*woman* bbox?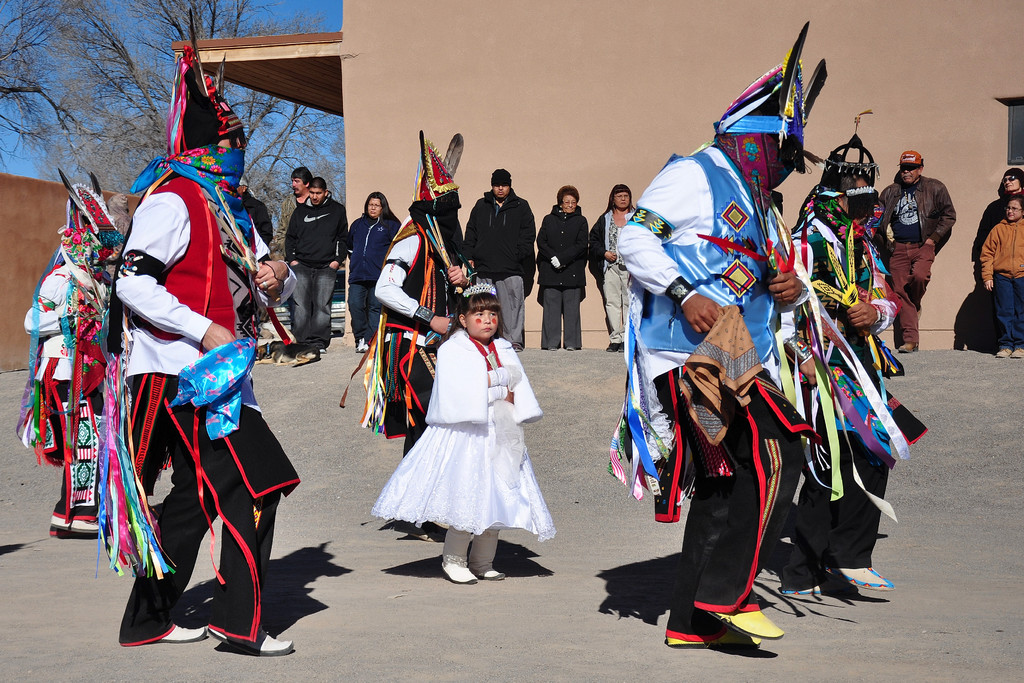
region(778, 110, 927, 600)
